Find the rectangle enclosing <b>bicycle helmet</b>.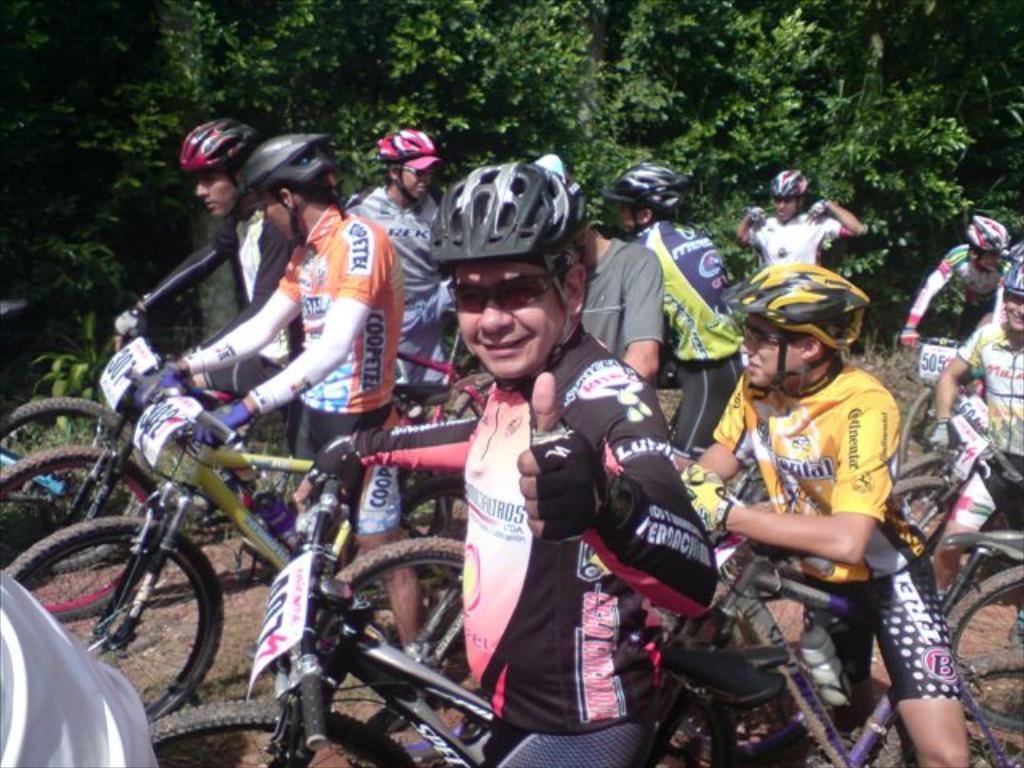
[376,131,435,157].
